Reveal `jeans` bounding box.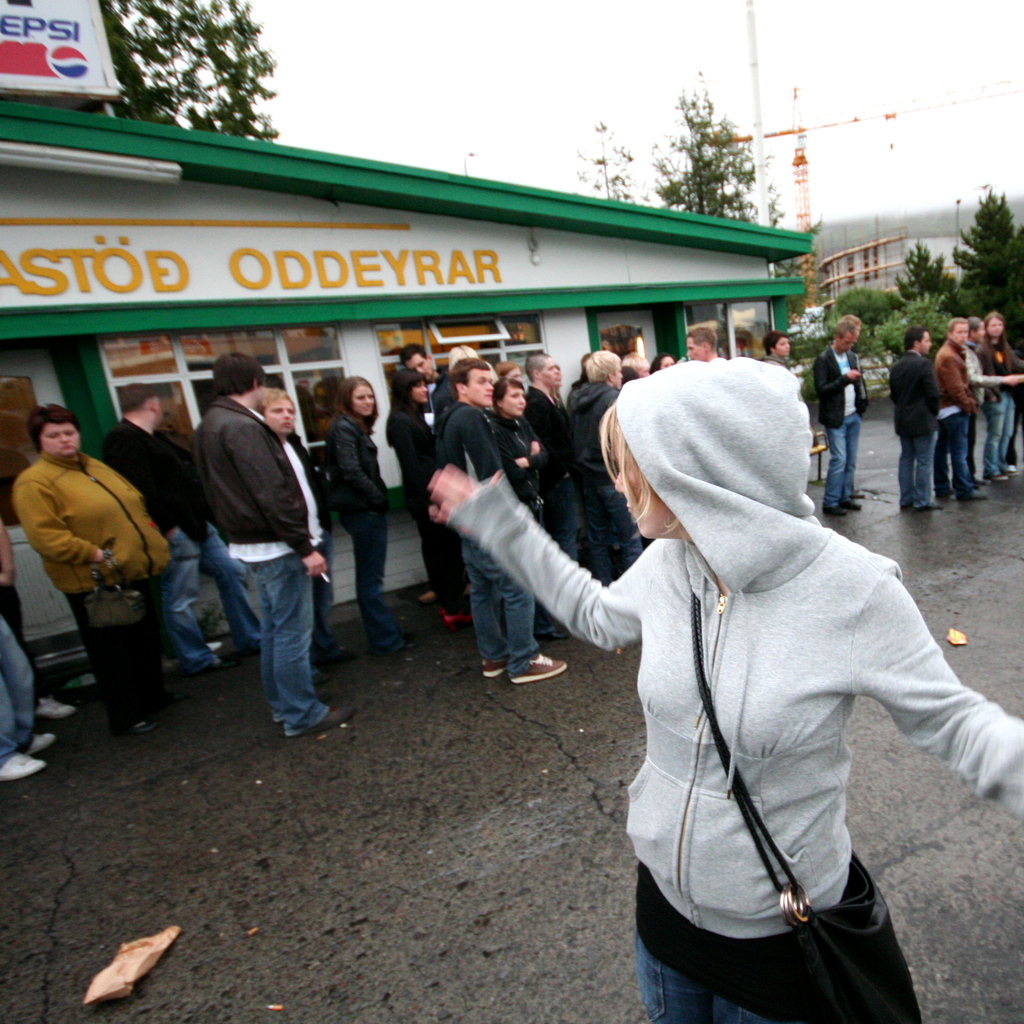
Revealed: 824,426,857,508.
